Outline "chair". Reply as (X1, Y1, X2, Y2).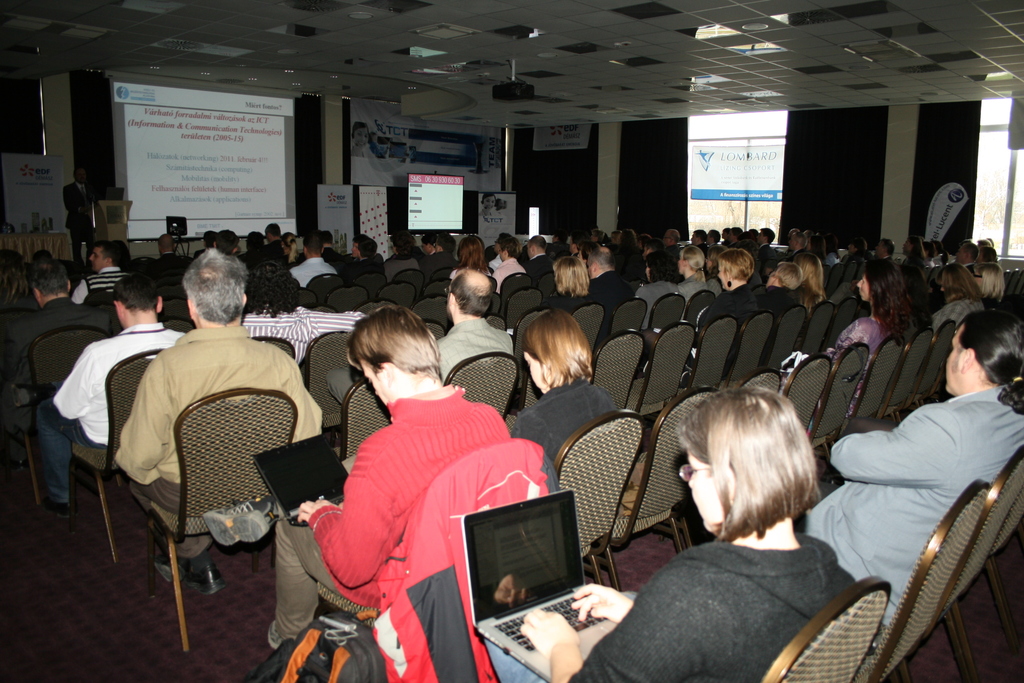
(892, 448, 1023, 682).
